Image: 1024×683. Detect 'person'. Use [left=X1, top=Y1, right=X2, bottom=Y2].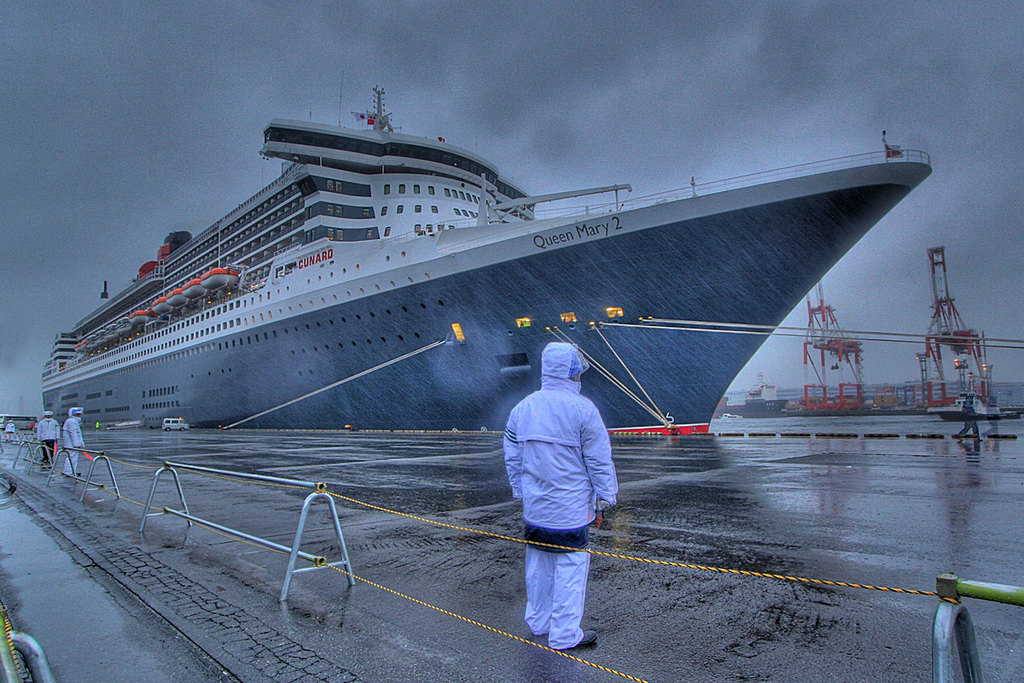
[left=4, top=419, right=16, bottom=439].
